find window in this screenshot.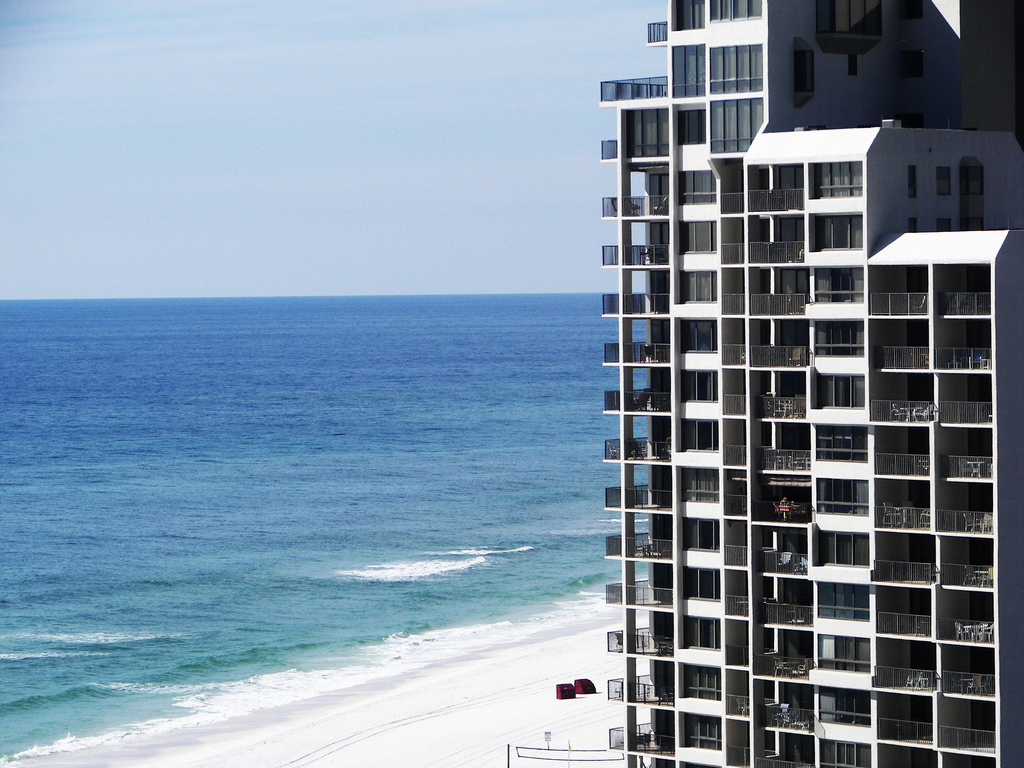
The bounding box for window is 671/43/705/95.
